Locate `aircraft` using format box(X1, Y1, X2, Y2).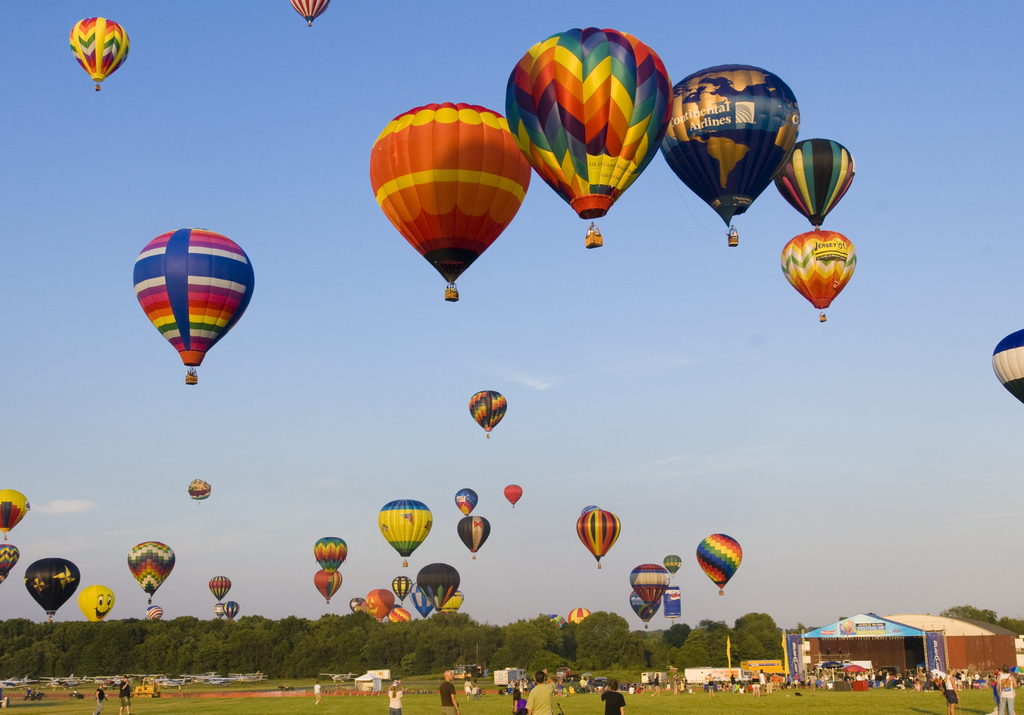
box(659, 63, 802, 245).
